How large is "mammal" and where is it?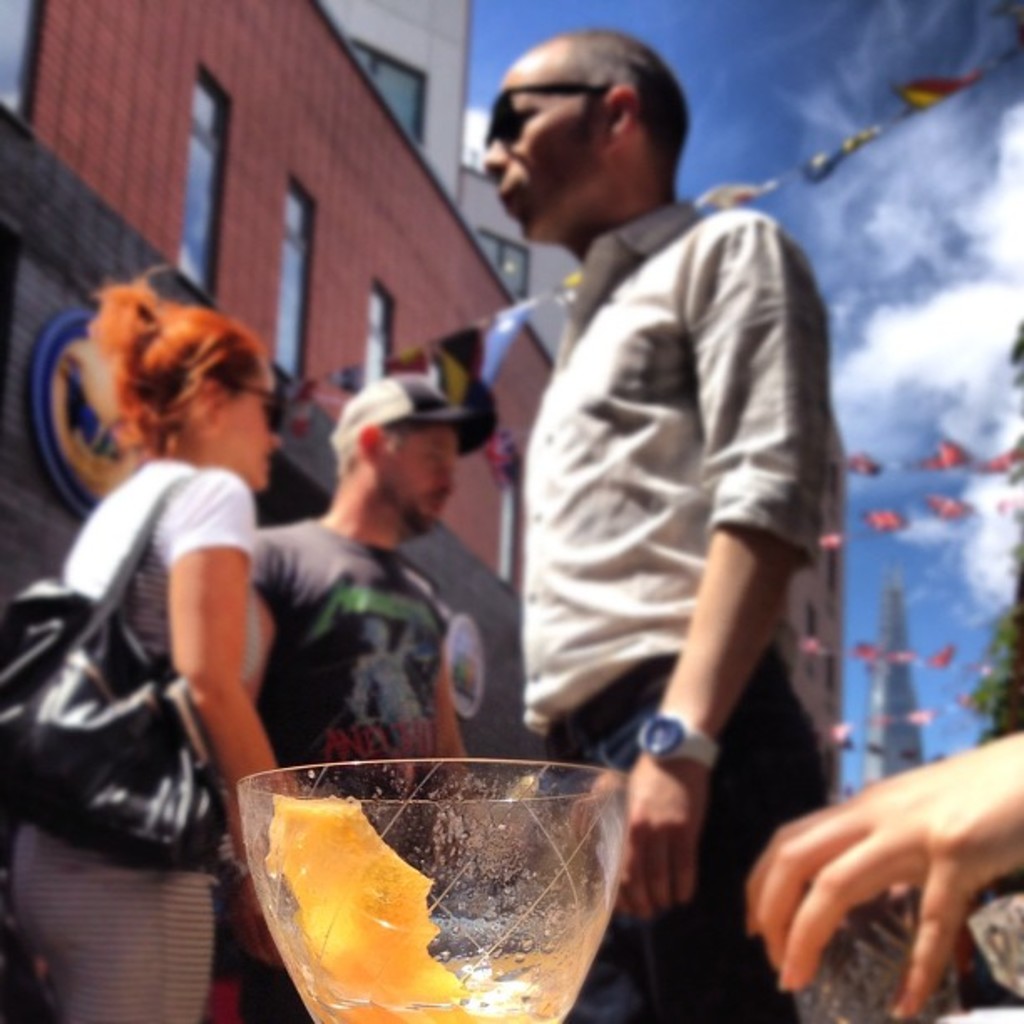
Bounding box: {"left": 741, "top": 726, "right": 1022, "bottom": 1022}.
